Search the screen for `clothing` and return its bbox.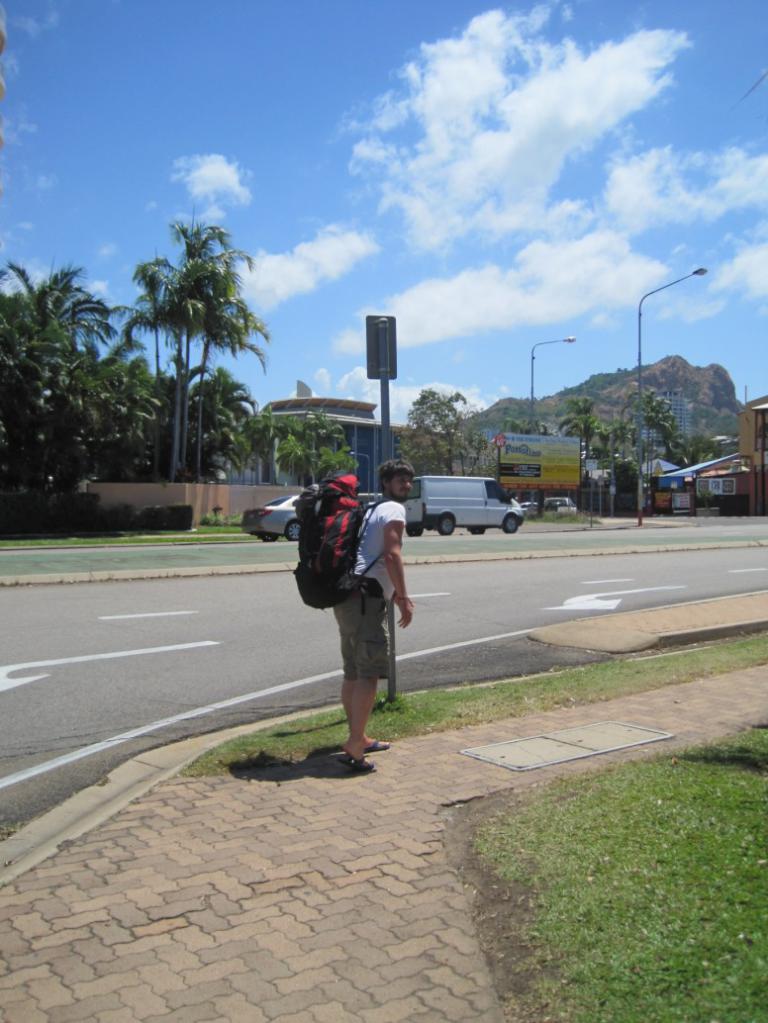
Found: select_region(323, 495, 406, 681).
